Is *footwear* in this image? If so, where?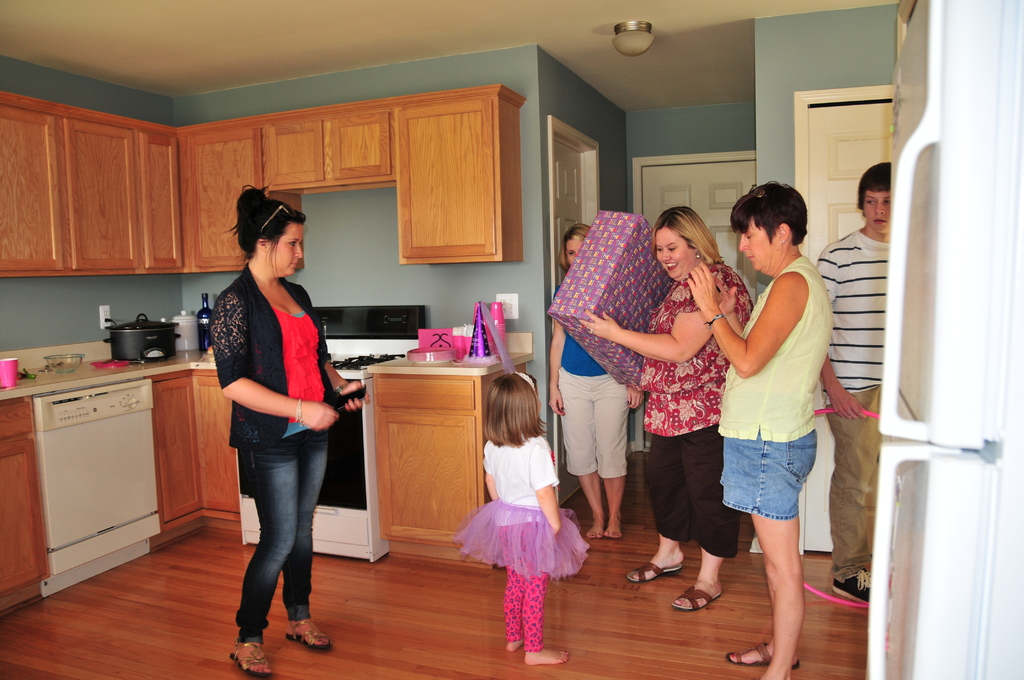
Yes, at 288/617/329/654.
